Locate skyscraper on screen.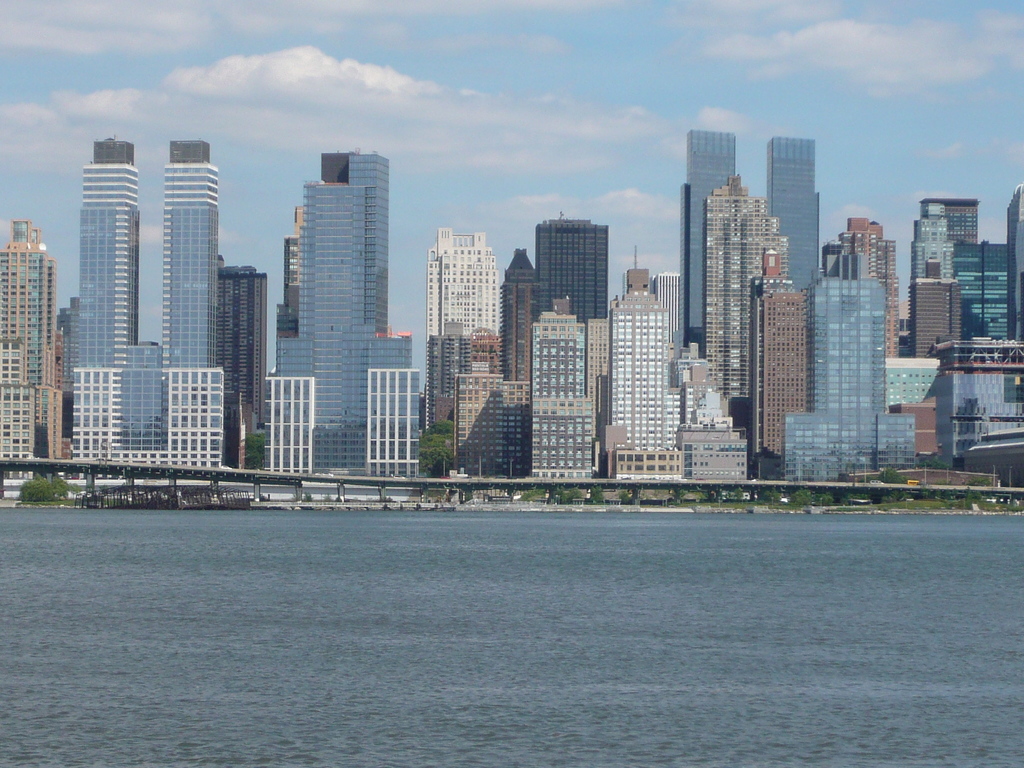
On screen at BBox(1004, 182, 1023, 339).
